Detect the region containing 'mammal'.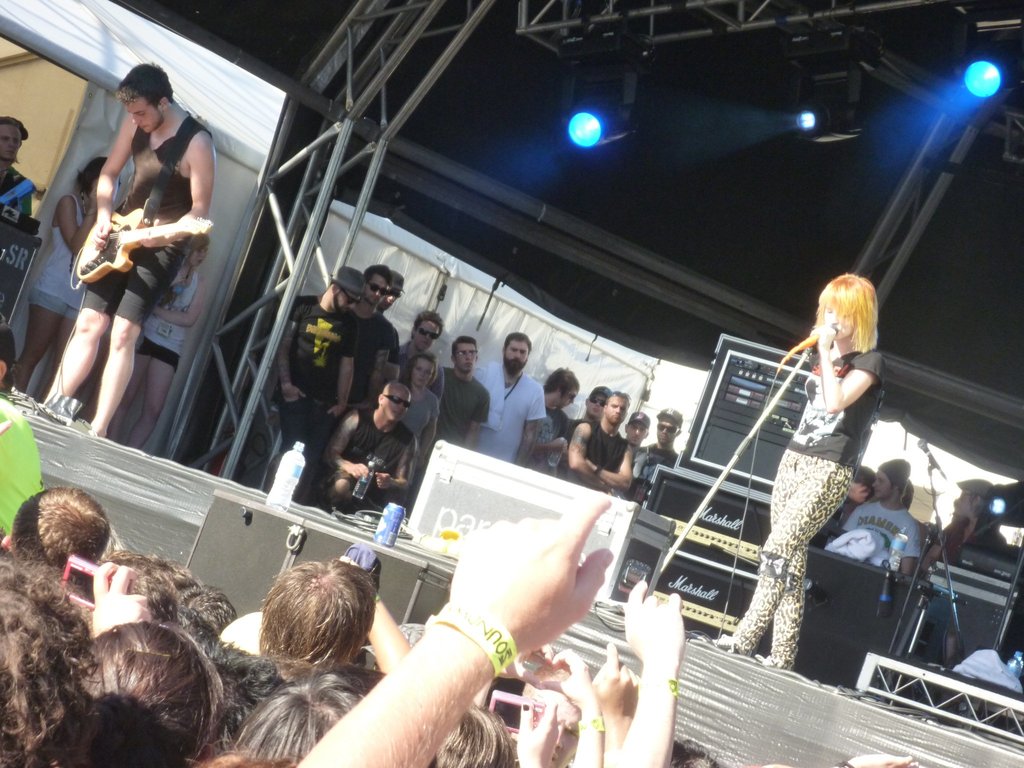
73:53:220:438.
